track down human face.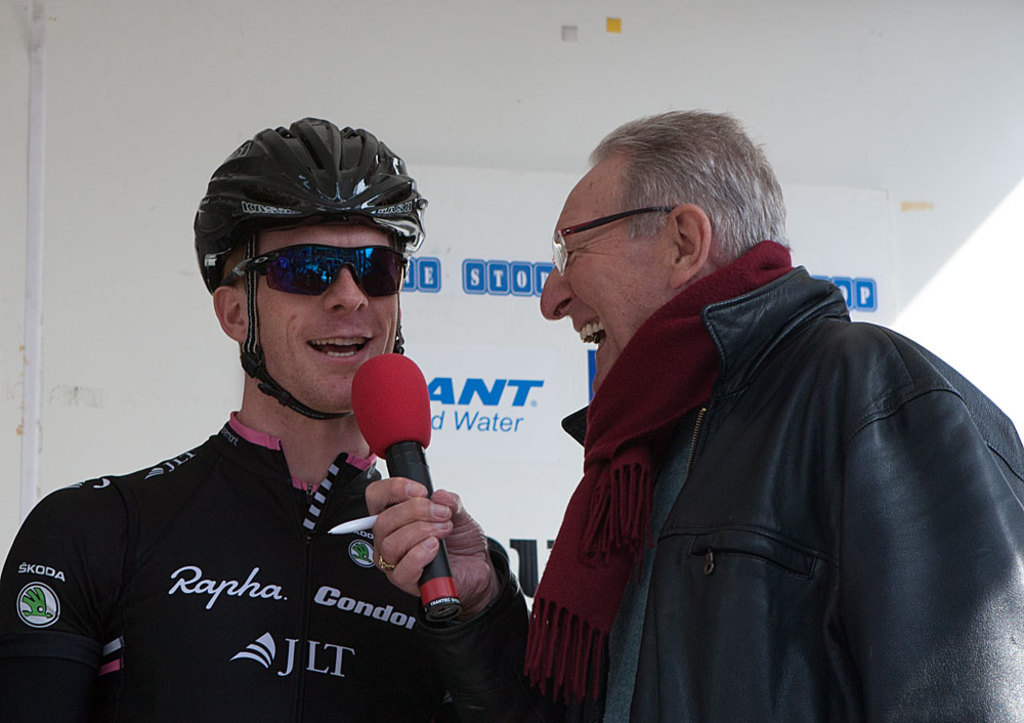
Tracked to 242/222/395/420.
